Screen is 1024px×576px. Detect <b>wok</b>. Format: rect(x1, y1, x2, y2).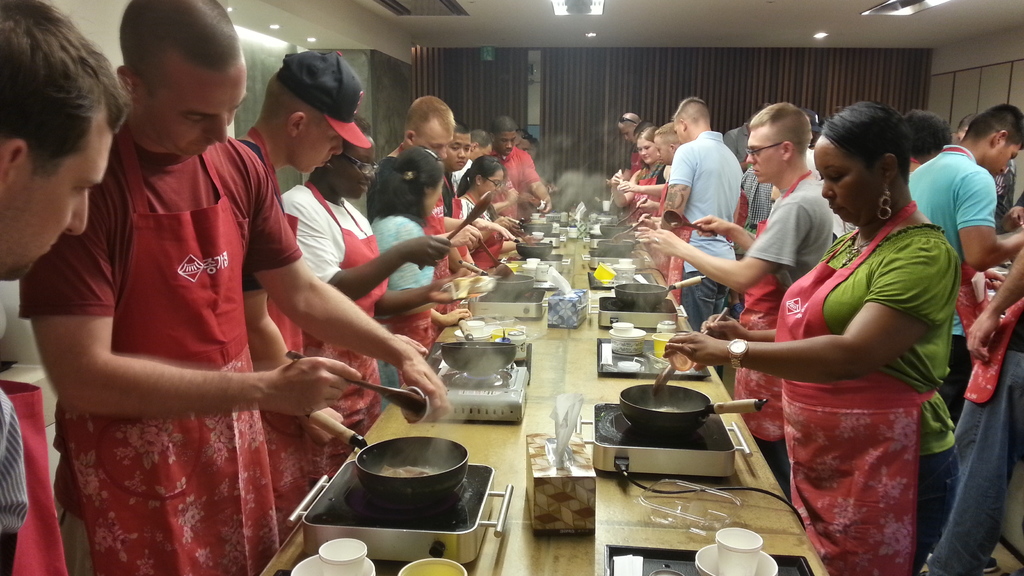
rect(611, 272, 710, 307).
